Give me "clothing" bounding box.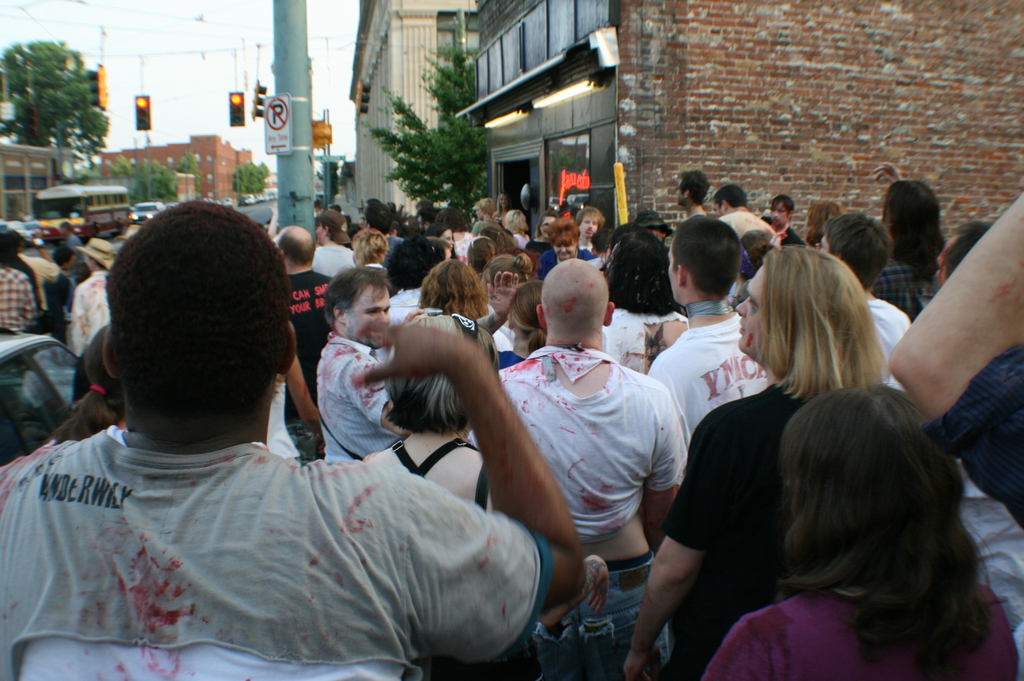
crop(19, 254, 50, 314).
